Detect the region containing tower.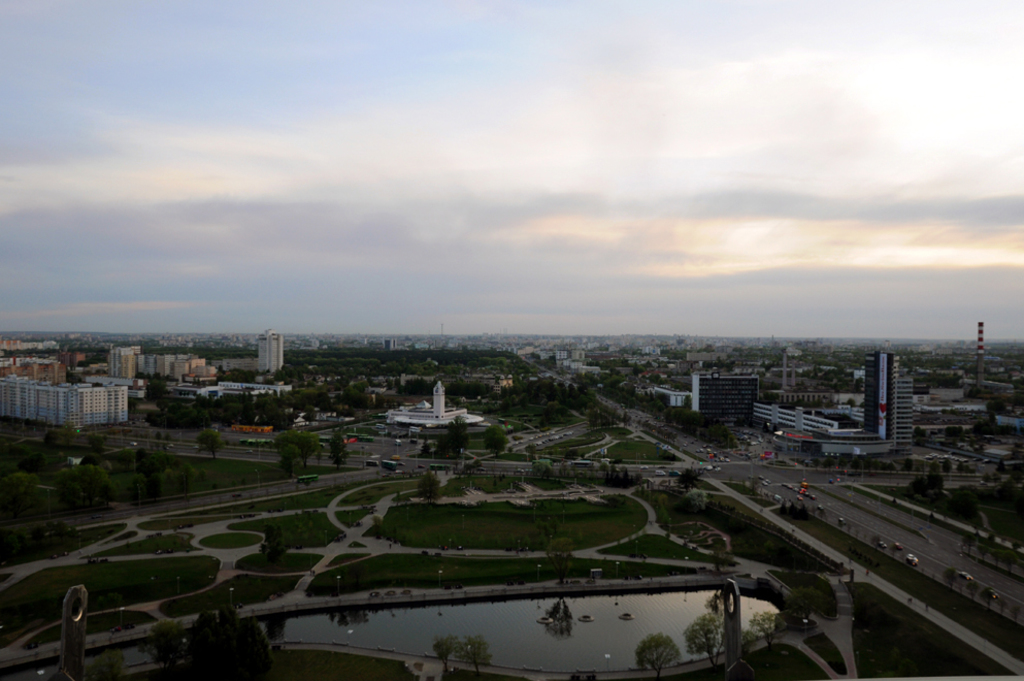
<box>257,330,285,375</box>.
